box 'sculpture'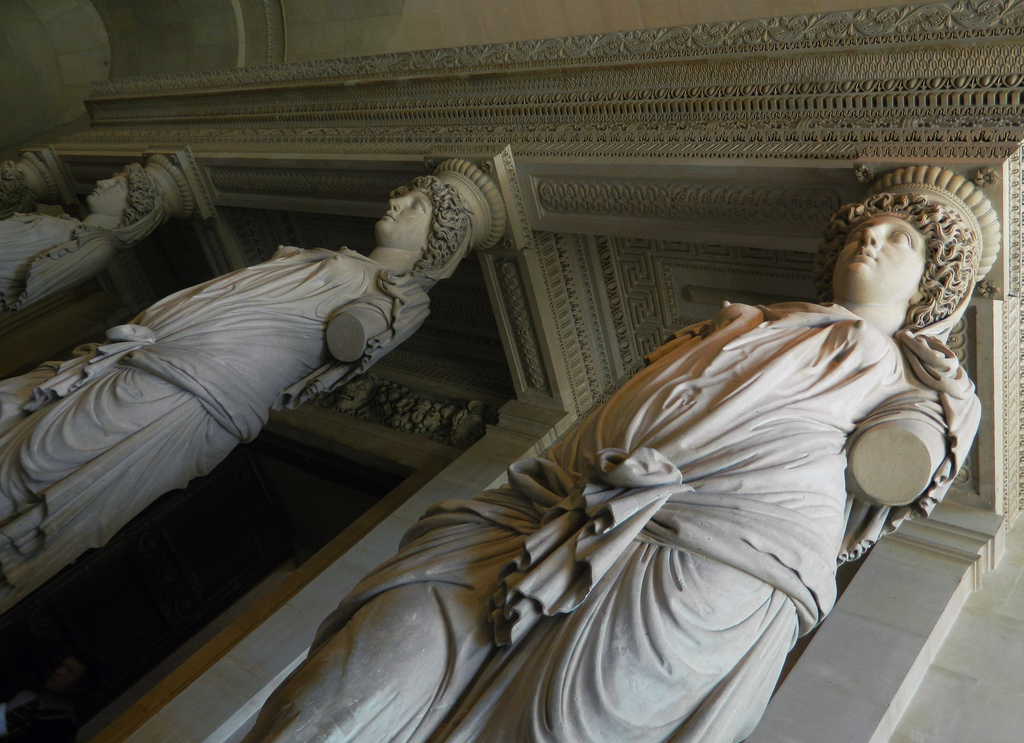
(227, 154, 981, 742)
